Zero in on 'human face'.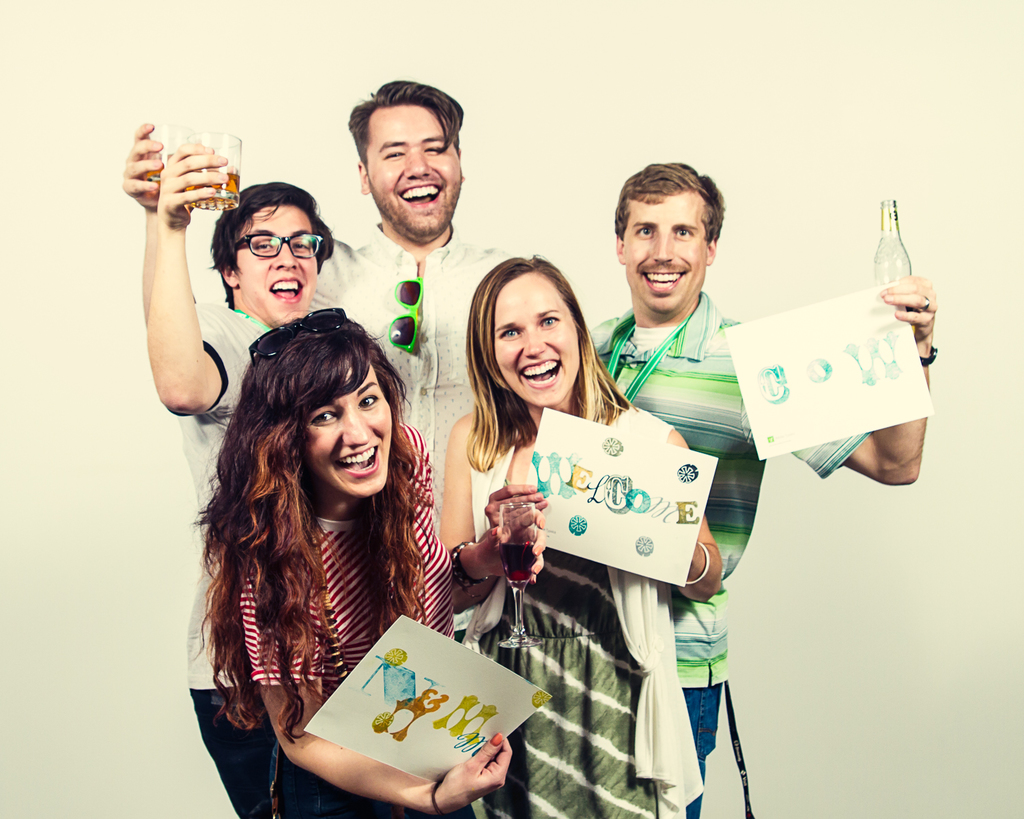
Zeroed in: bbox(623, 192, 709, 317).
